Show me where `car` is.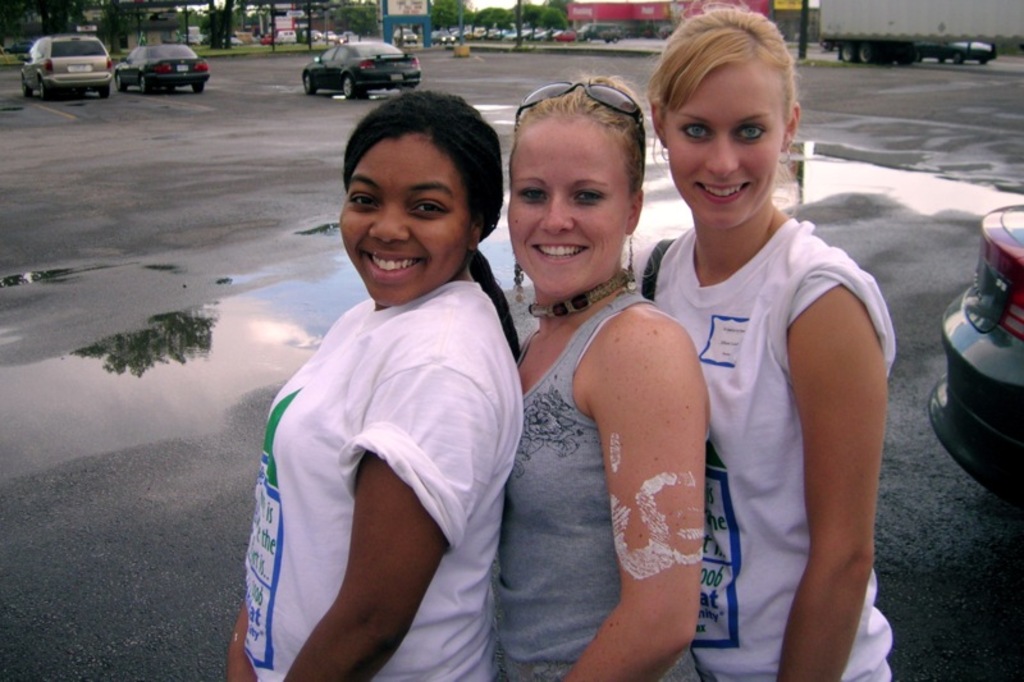
`car` is at 27/37/116/100.
